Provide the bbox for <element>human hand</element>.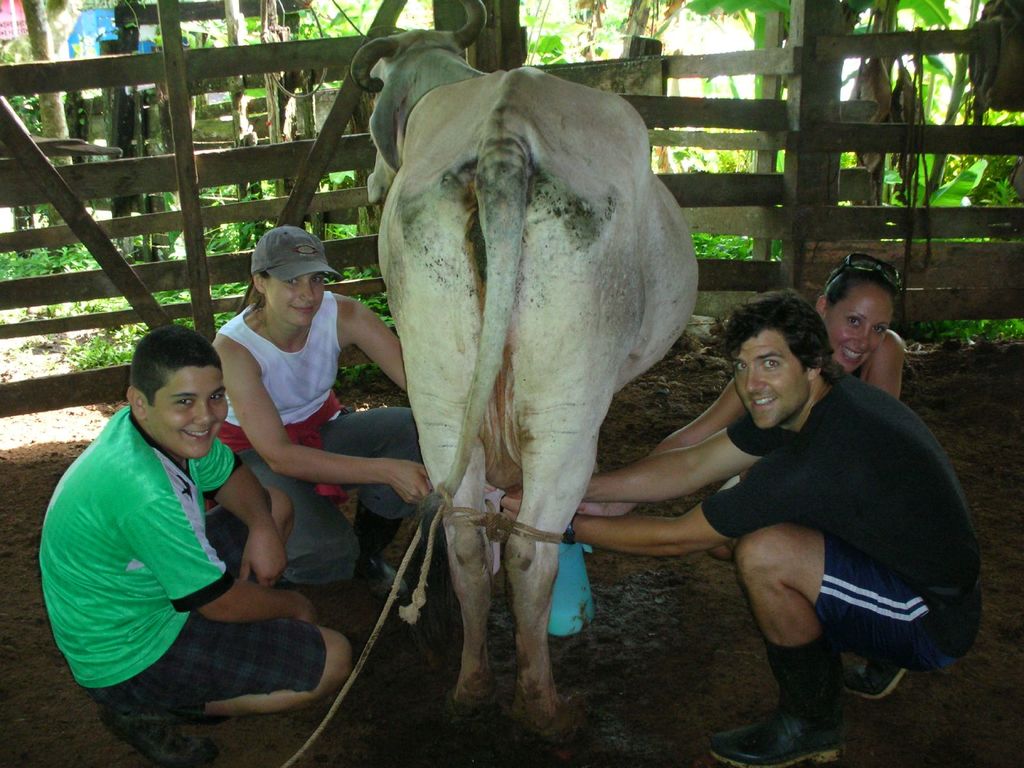
239/526/291/589.
